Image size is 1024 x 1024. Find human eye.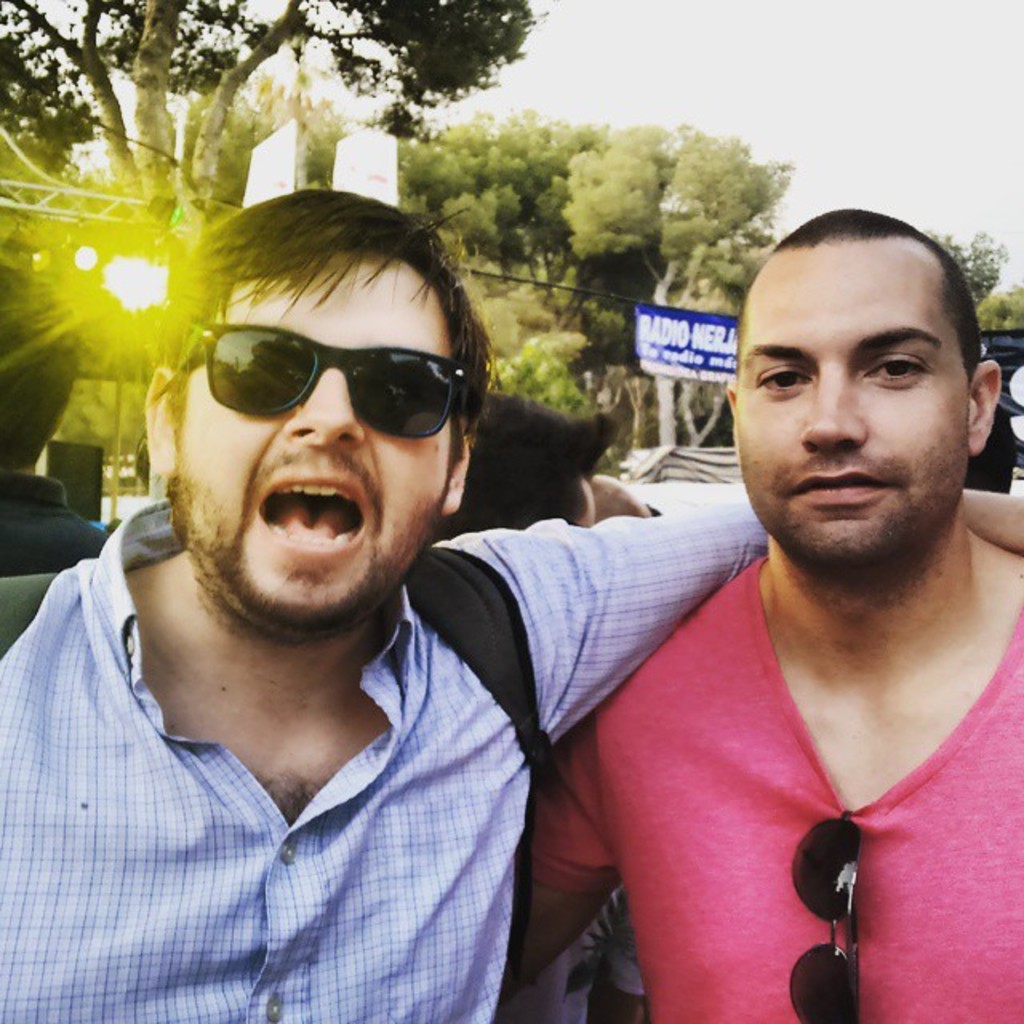
box(859, 344, 928, 387).
